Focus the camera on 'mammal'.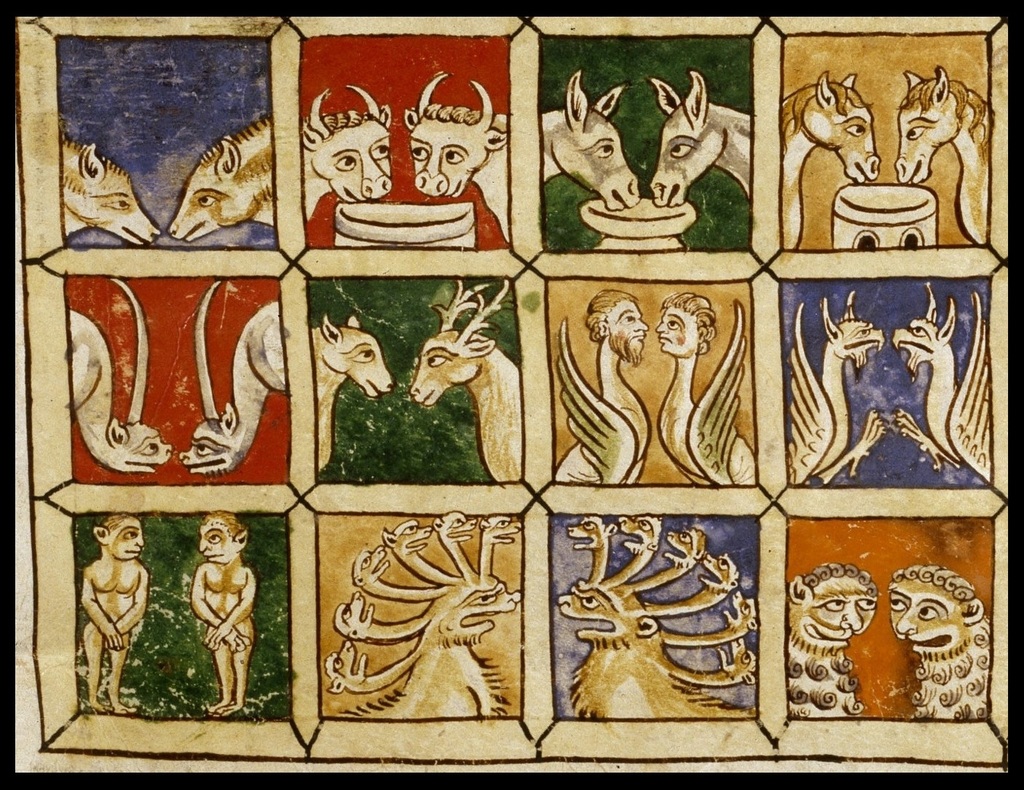
Focus region: crop(308, 311, 392, 469).
